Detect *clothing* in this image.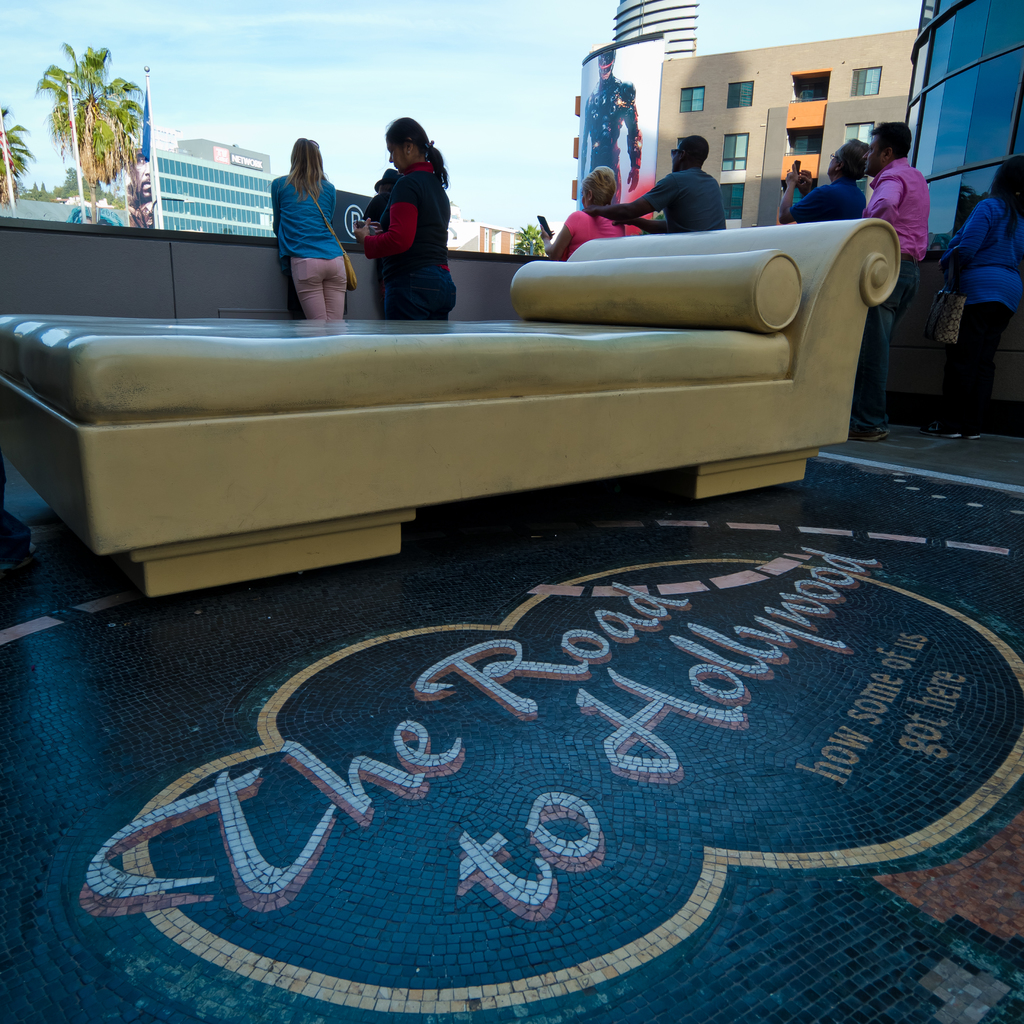
Detection: x1=942, y1=195, x2=1023, y2=426.
